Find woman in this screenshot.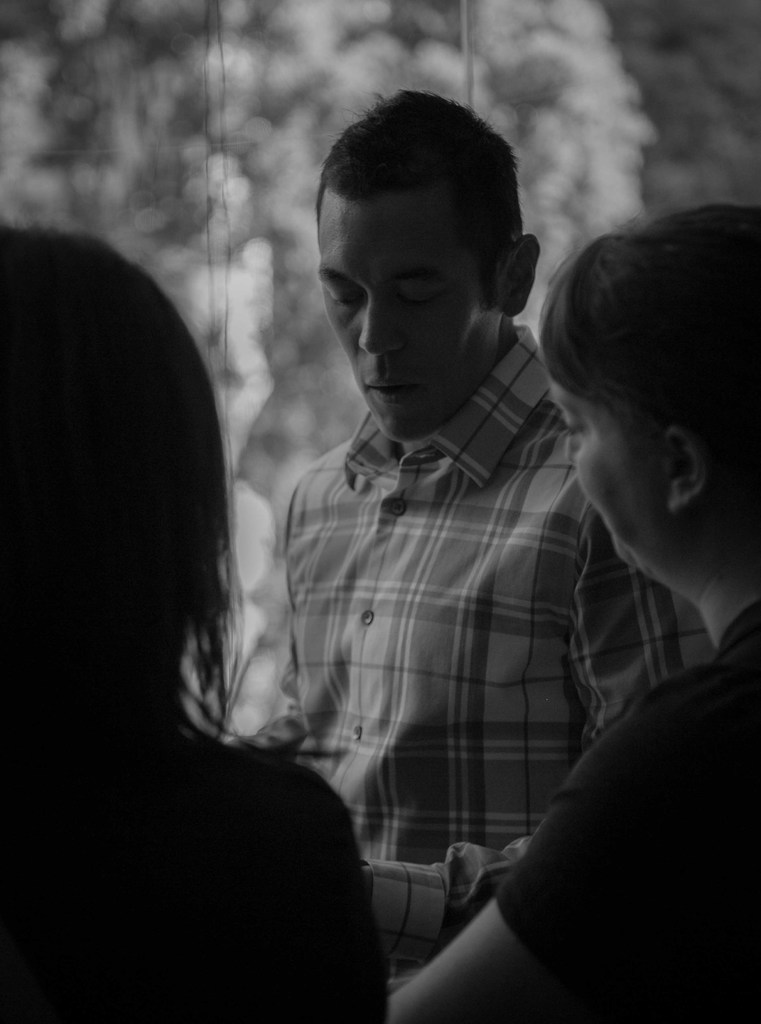
The bounding box for woman is 383, 204, 760, 1023.
